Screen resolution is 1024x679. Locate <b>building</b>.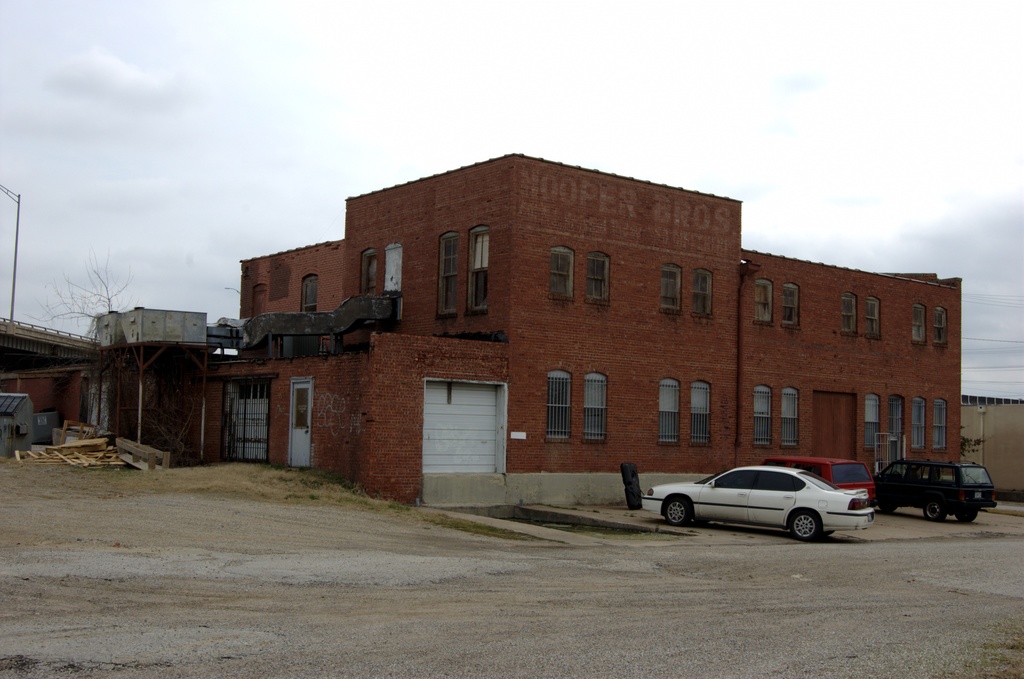
960, 404, 1023, 497.
